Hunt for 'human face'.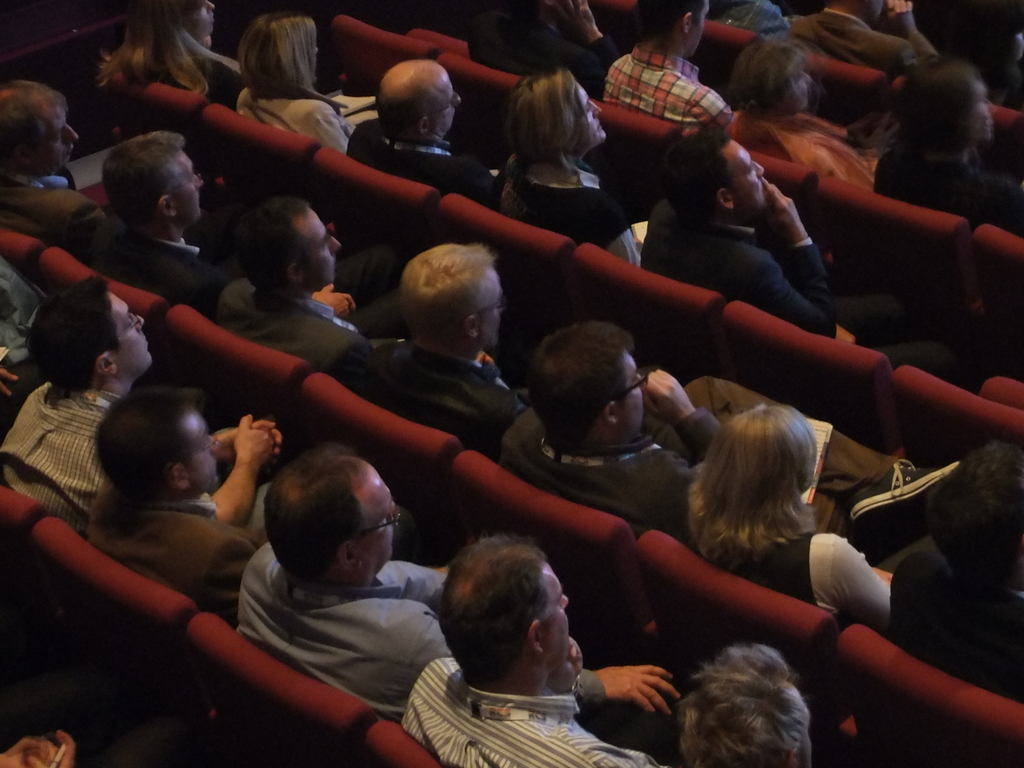
Hunted down at [x1=107, y1=289, x2=154, y2=357].
